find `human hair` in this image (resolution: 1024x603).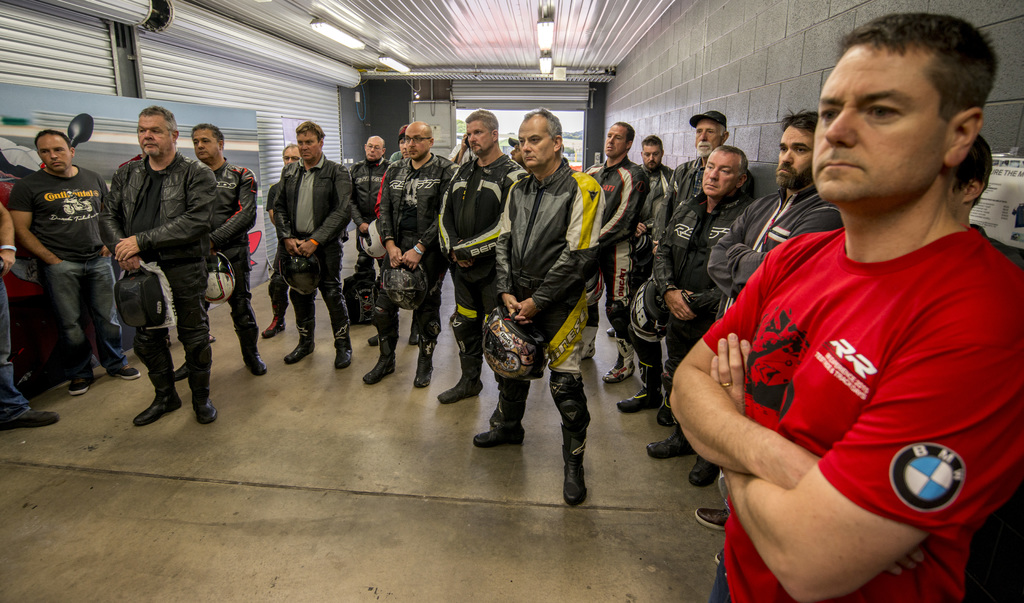
[left=836, top=8, right=997, bottom=127].
